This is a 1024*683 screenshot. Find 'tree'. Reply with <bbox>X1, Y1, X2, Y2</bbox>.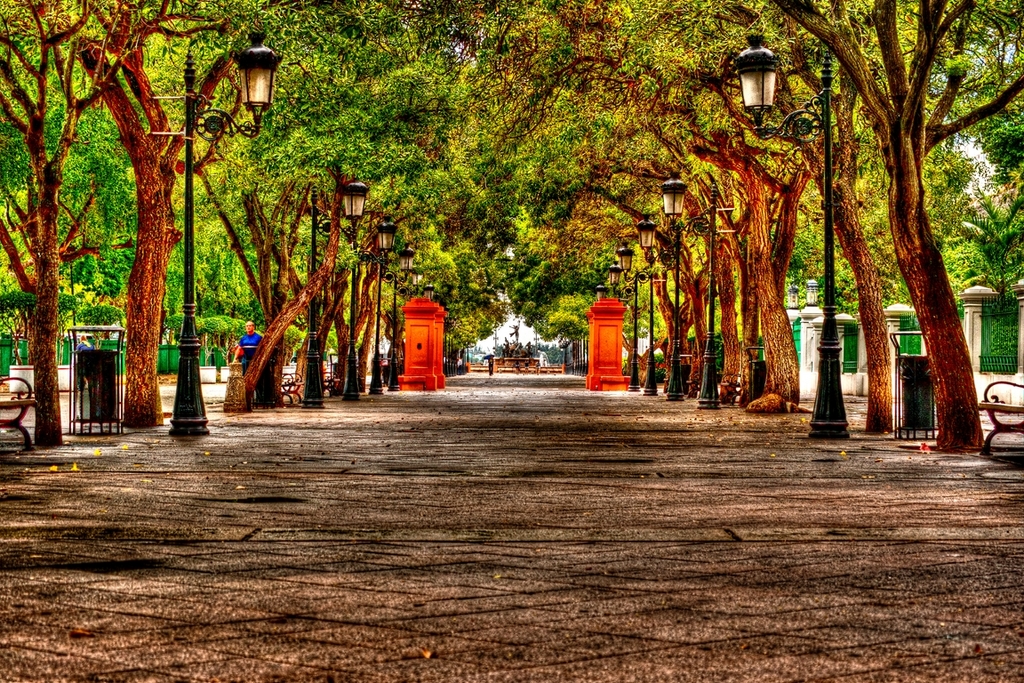
<bbox>817, 4, 988, 441</bbox>.
